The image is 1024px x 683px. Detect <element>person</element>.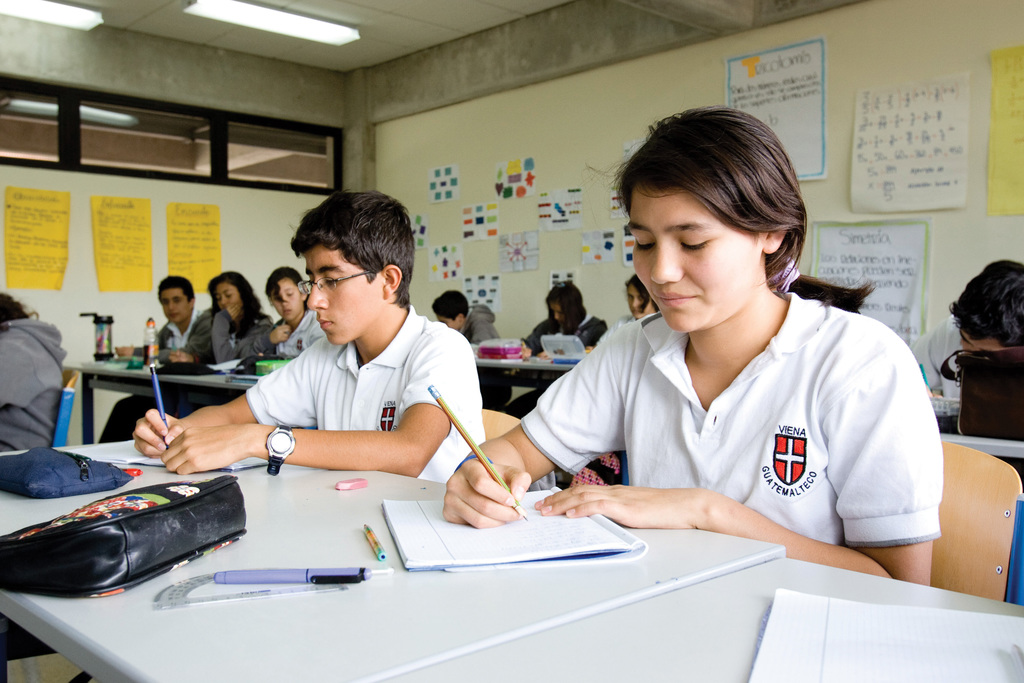
Detection: x1=268 y1=267 x2=330 y2=360.
